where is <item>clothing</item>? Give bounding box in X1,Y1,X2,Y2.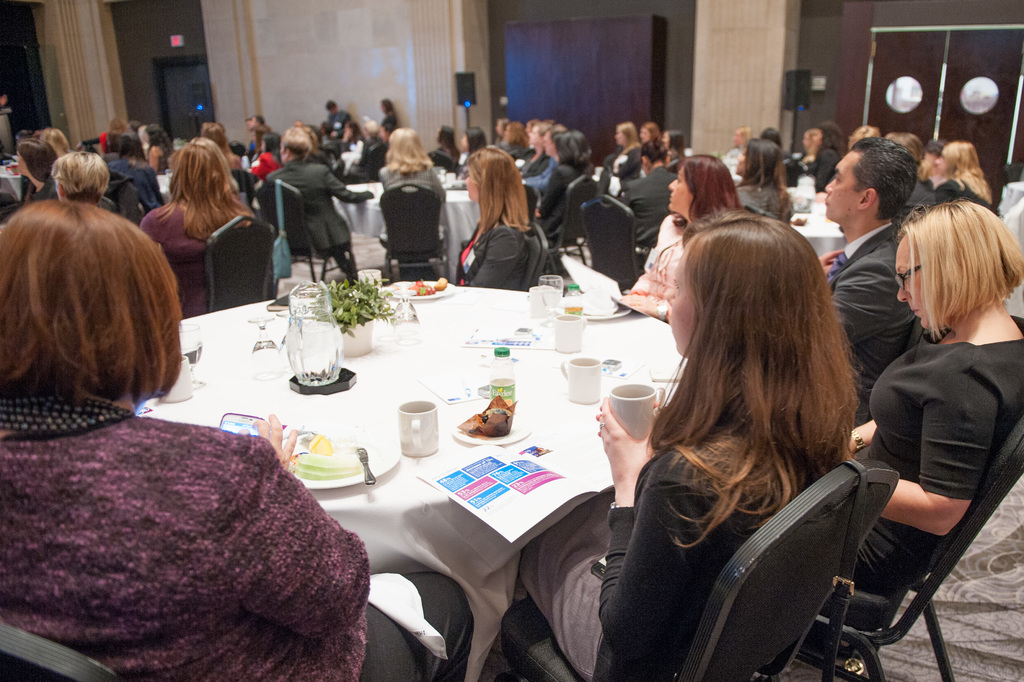
735,178,791,225.
